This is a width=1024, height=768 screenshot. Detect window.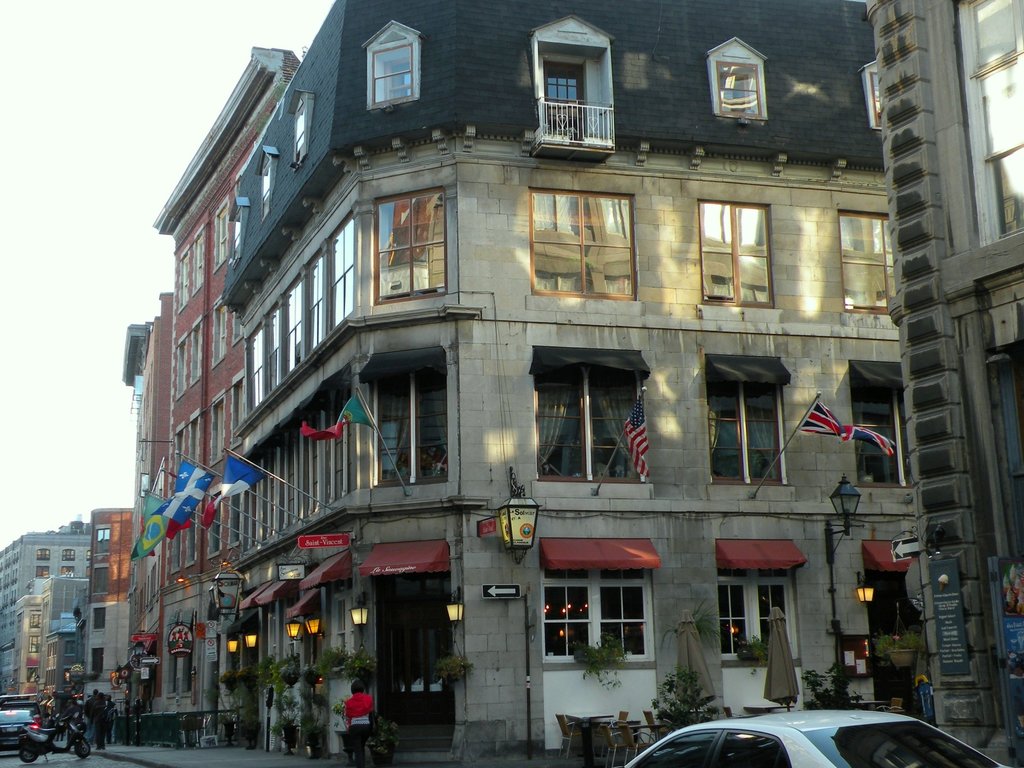
[left=189, top=323, right=201, bottom=381].
